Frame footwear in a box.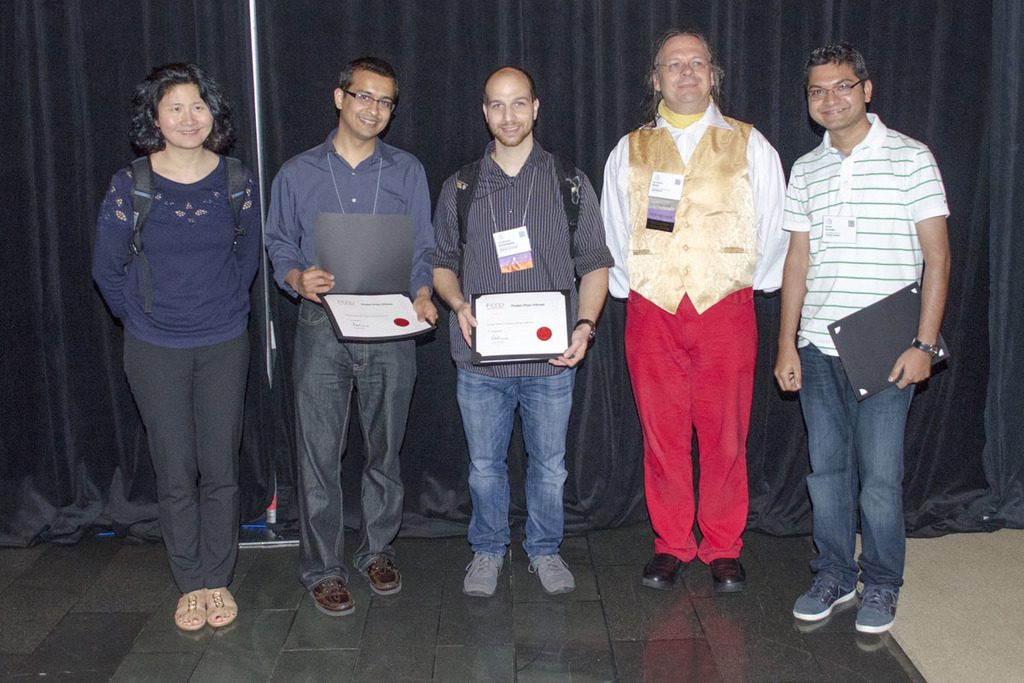
bbox=[798, 577, 909, 647].
